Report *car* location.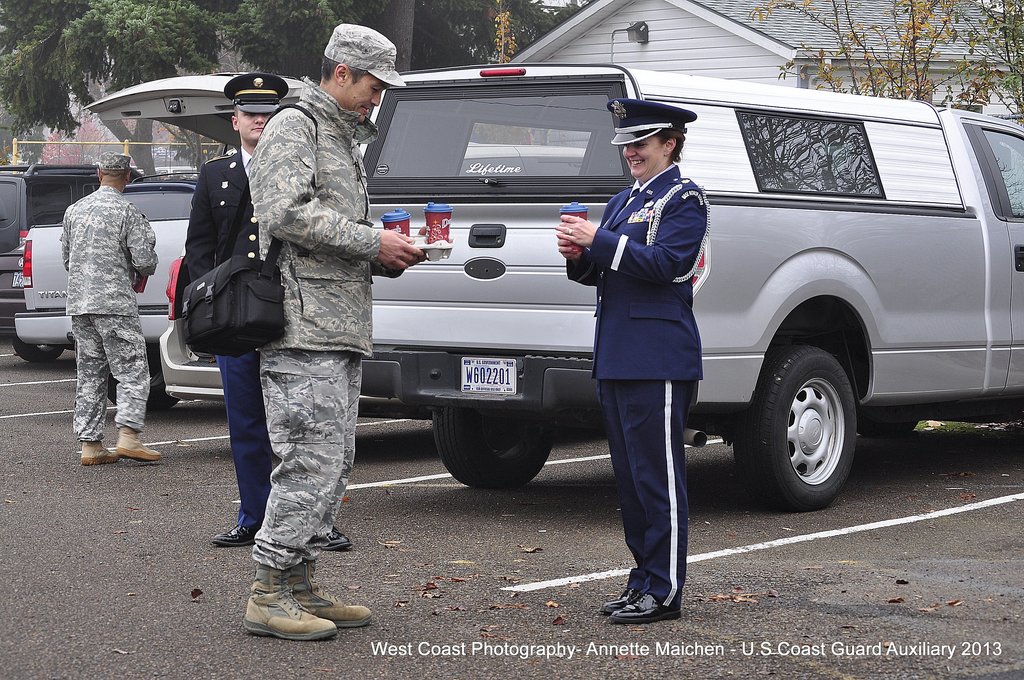
Report: (359,64,1023,487).
